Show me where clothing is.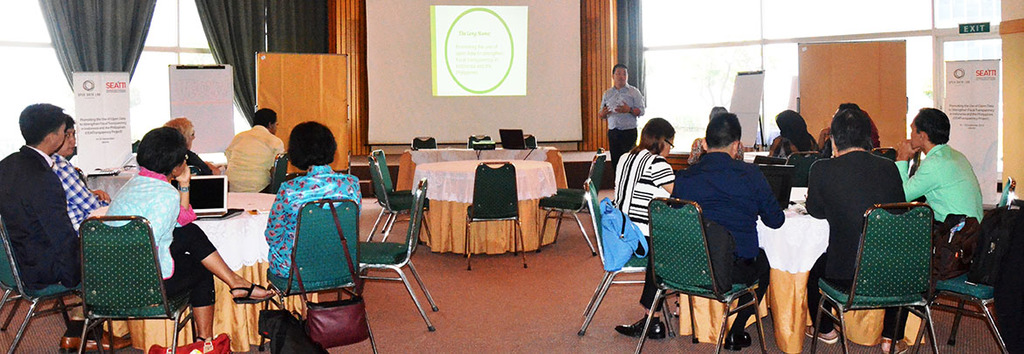
clothing is at BBox(913, 144, 976, 250).
